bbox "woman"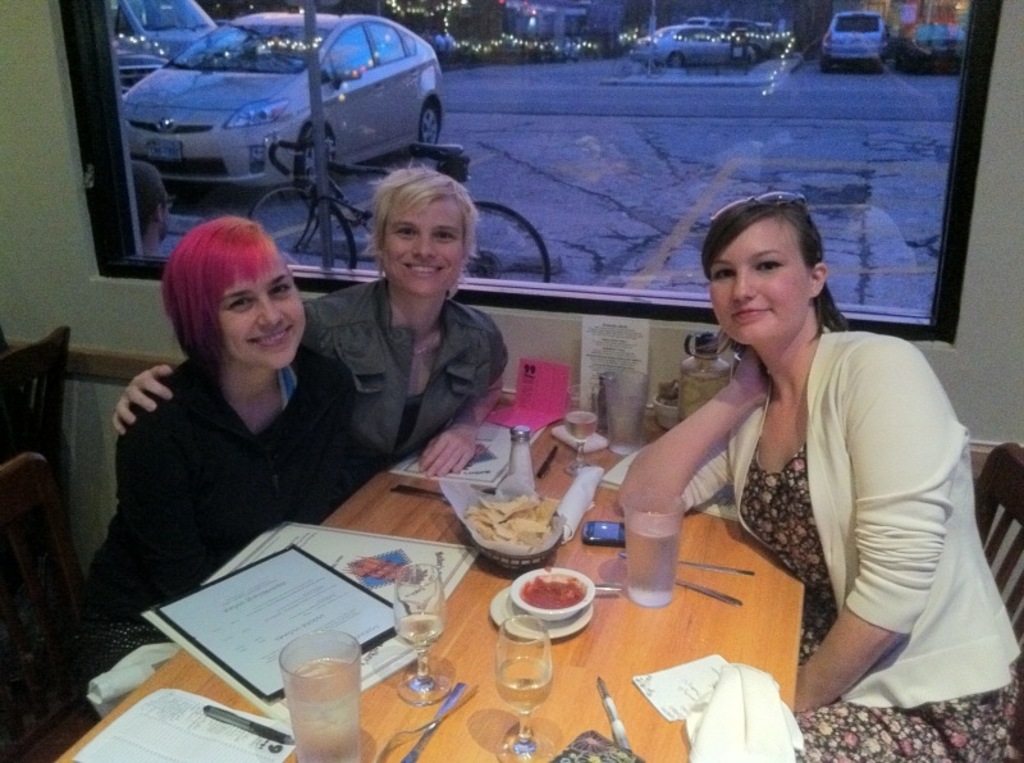
106 156 509 480
